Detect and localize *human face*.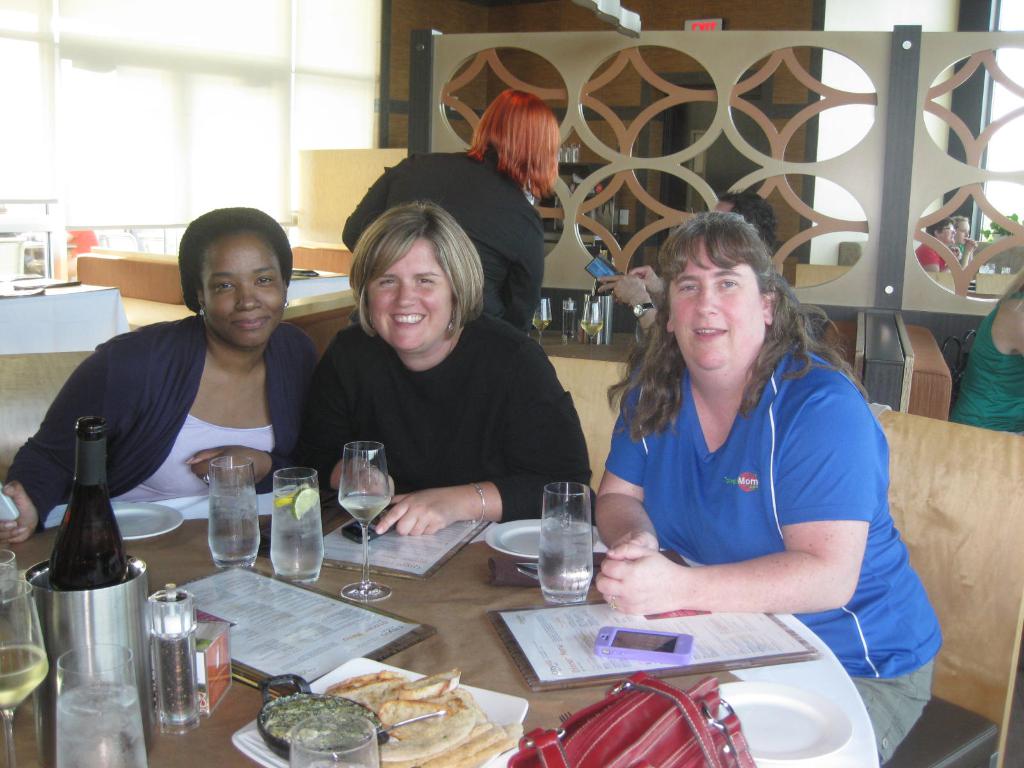
Localized at bbox=[662, 238, 764, 381].
